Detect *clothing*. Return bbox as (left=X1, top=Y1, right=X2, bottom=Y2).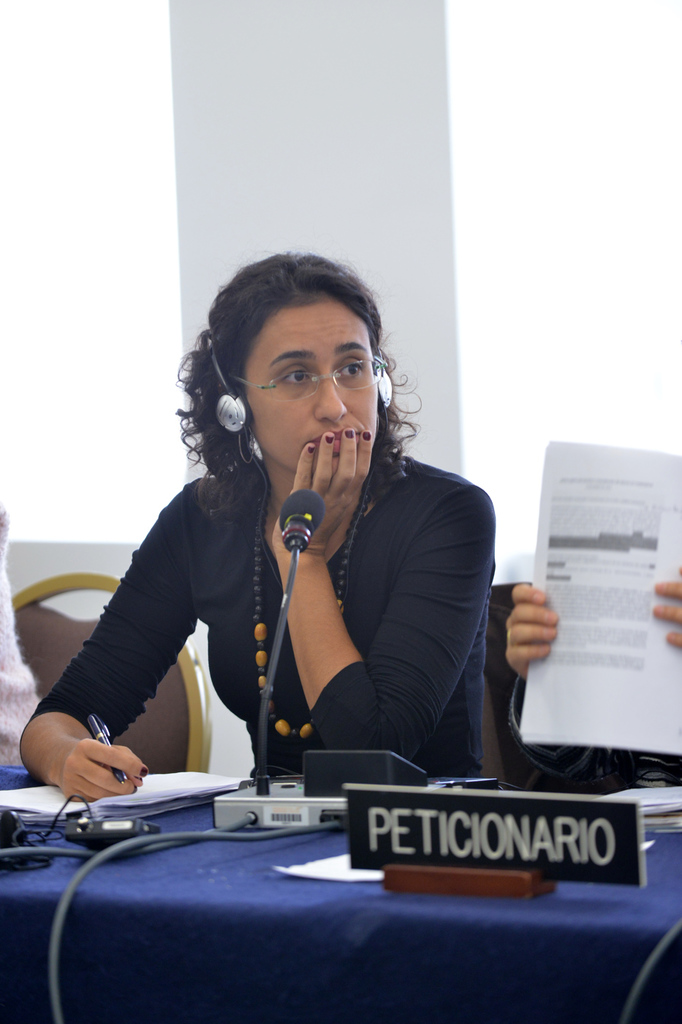
(left=20, top=464, right=539, bottom=767).
